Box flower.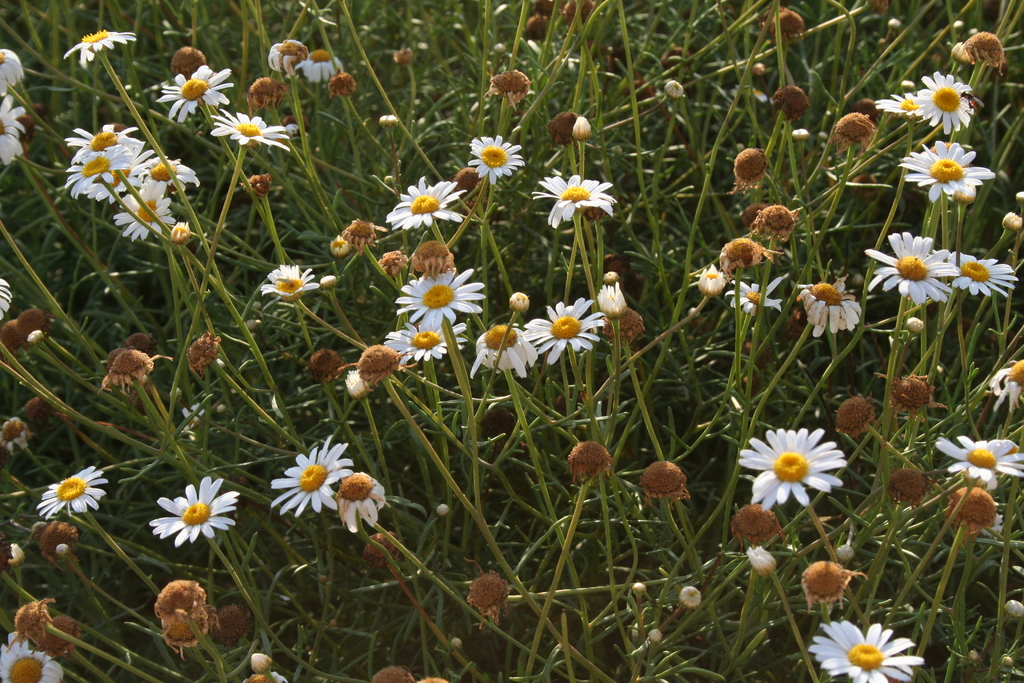
<box>967,28,1008,71</box>.
